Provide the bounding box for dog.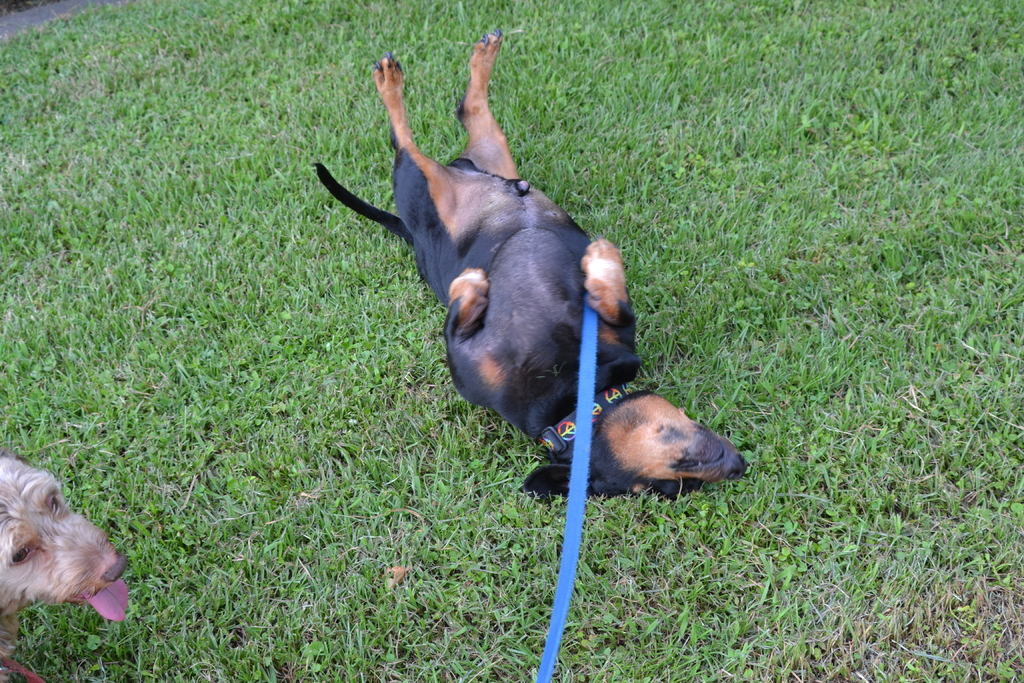
<box>1,444,127,682</box>.
